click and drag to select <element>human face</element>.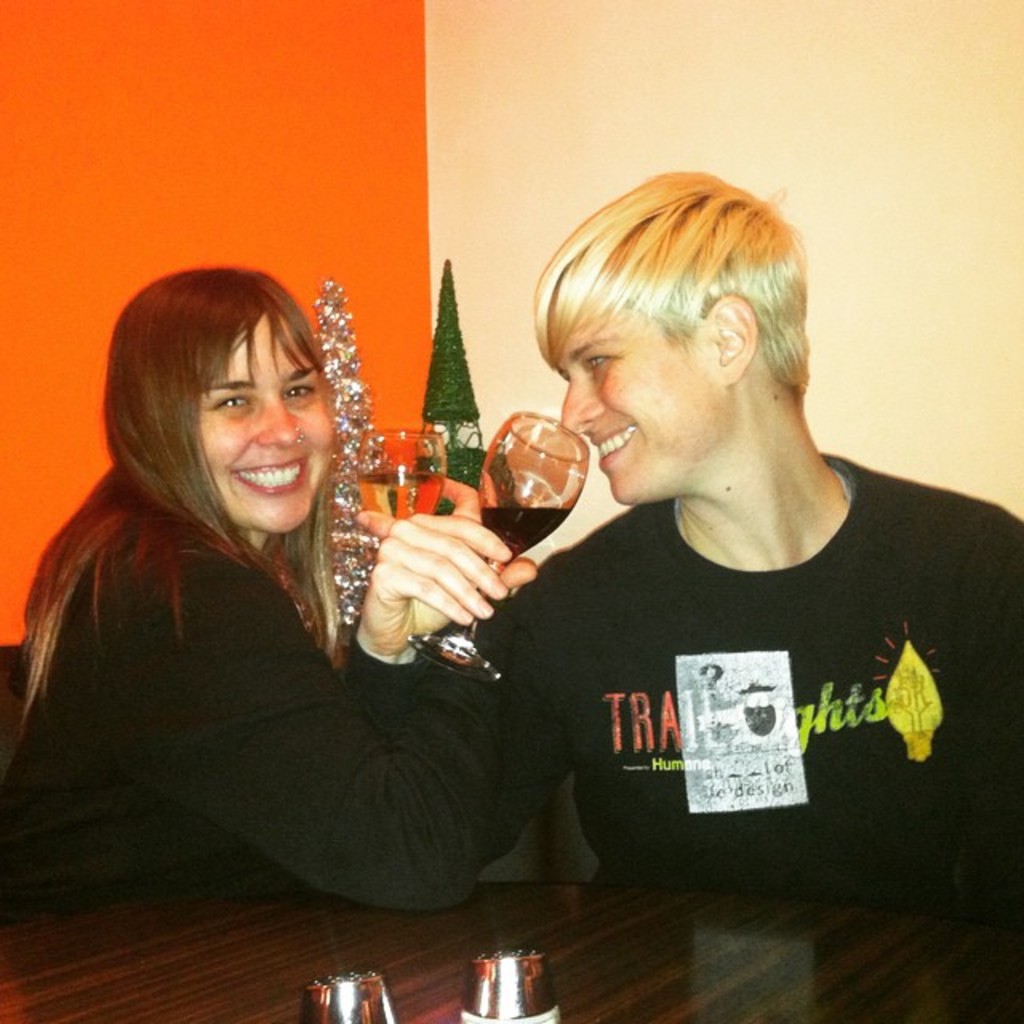
Selection: (x1=198, y1=318, x2=338, y2=533).
